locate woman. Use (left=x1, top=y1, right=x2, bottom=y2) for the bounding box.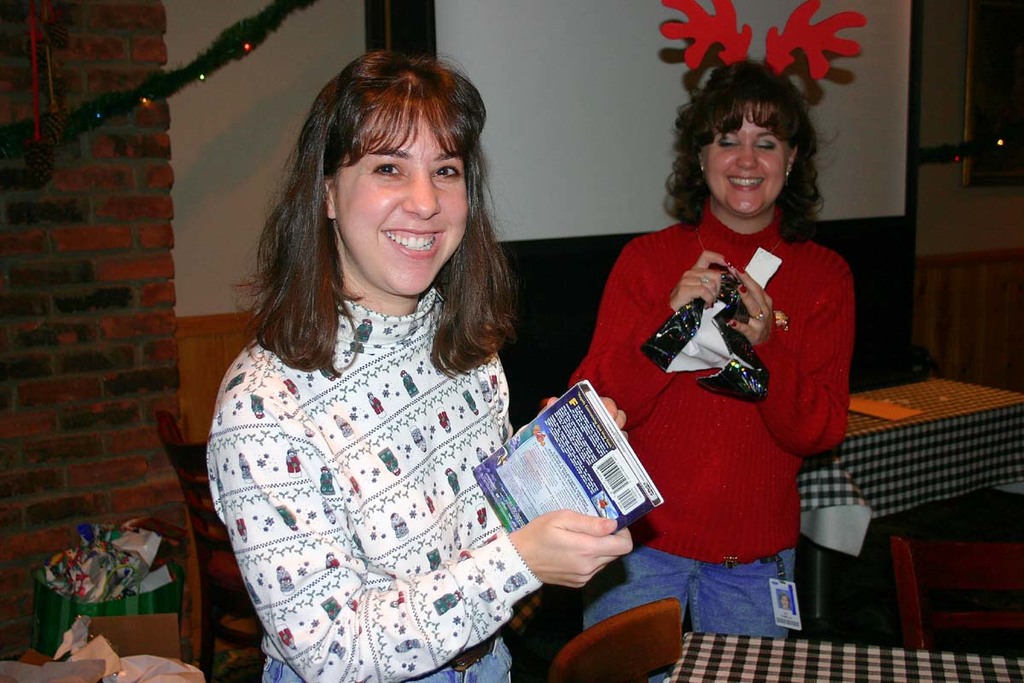
(left=545, top=65, right=862, bottom=682).
